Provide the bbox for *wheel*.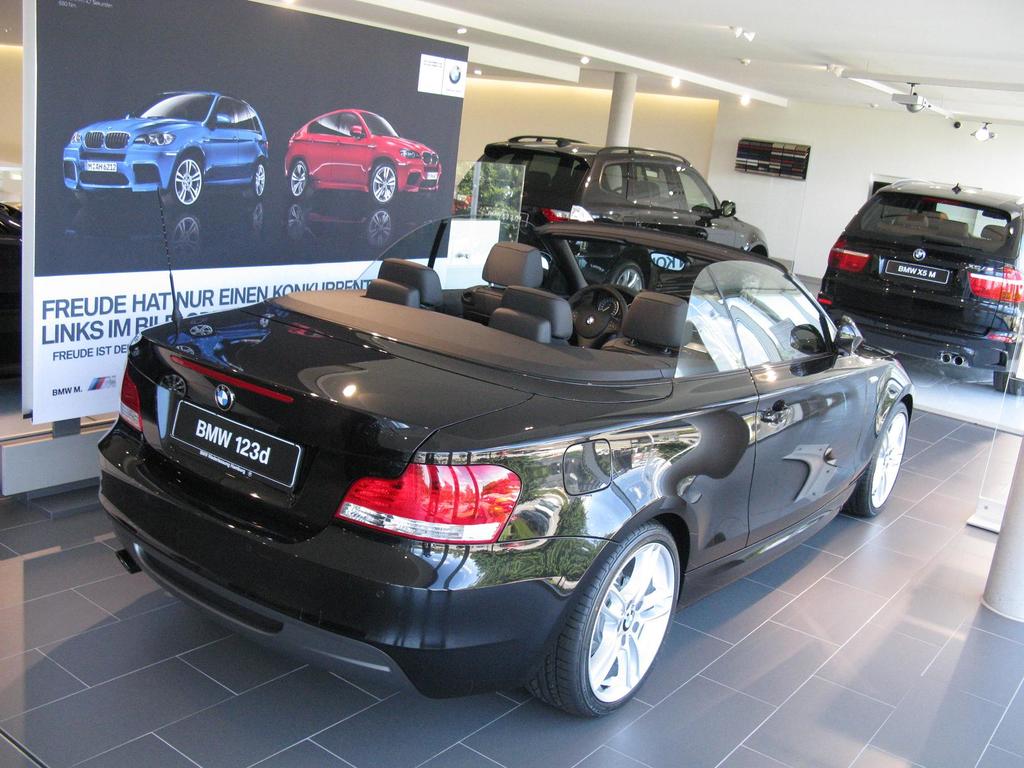
rect(609, 262, 644, 299).
